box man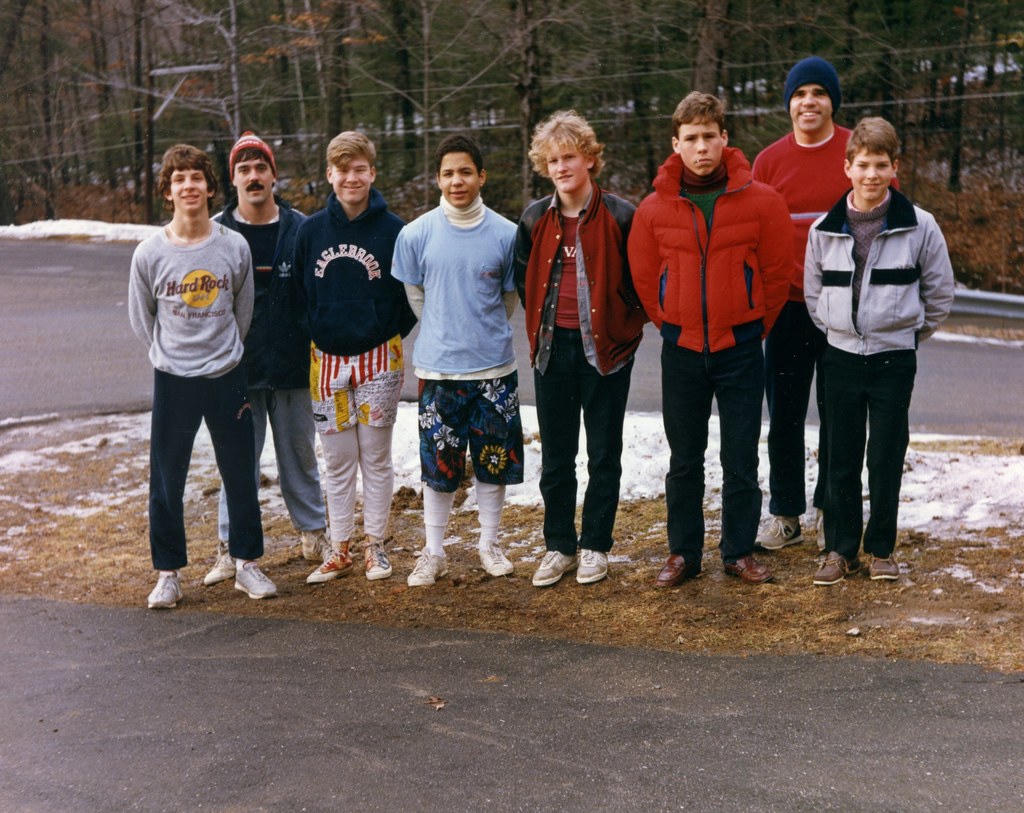
select_region(204, 132, 348, 591)
